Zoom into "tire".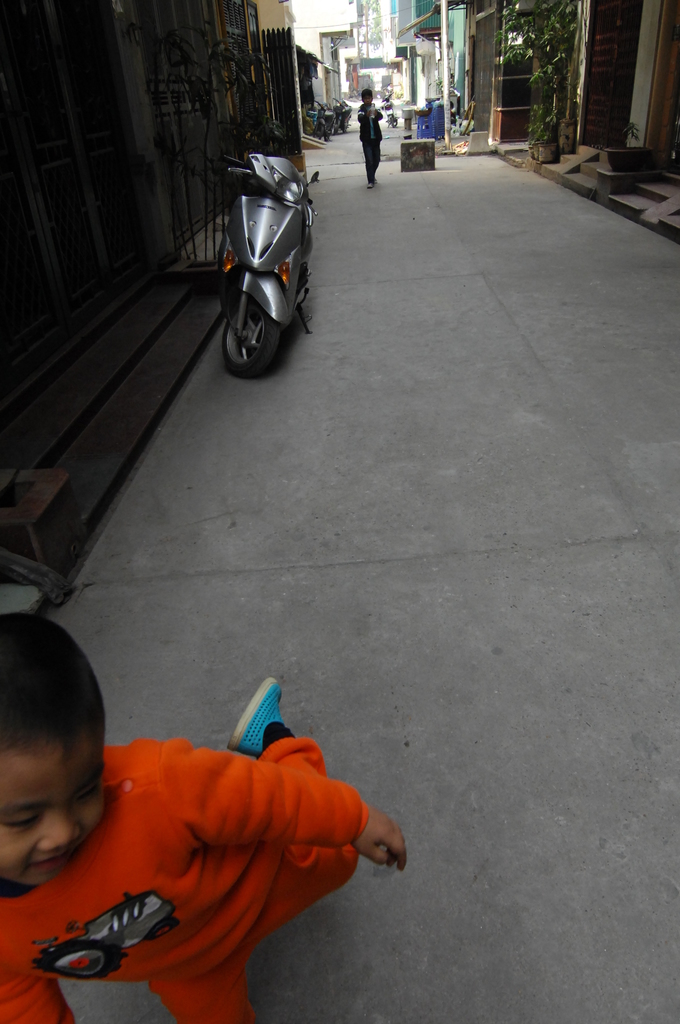
Zoom target: 387/116/403/127.
